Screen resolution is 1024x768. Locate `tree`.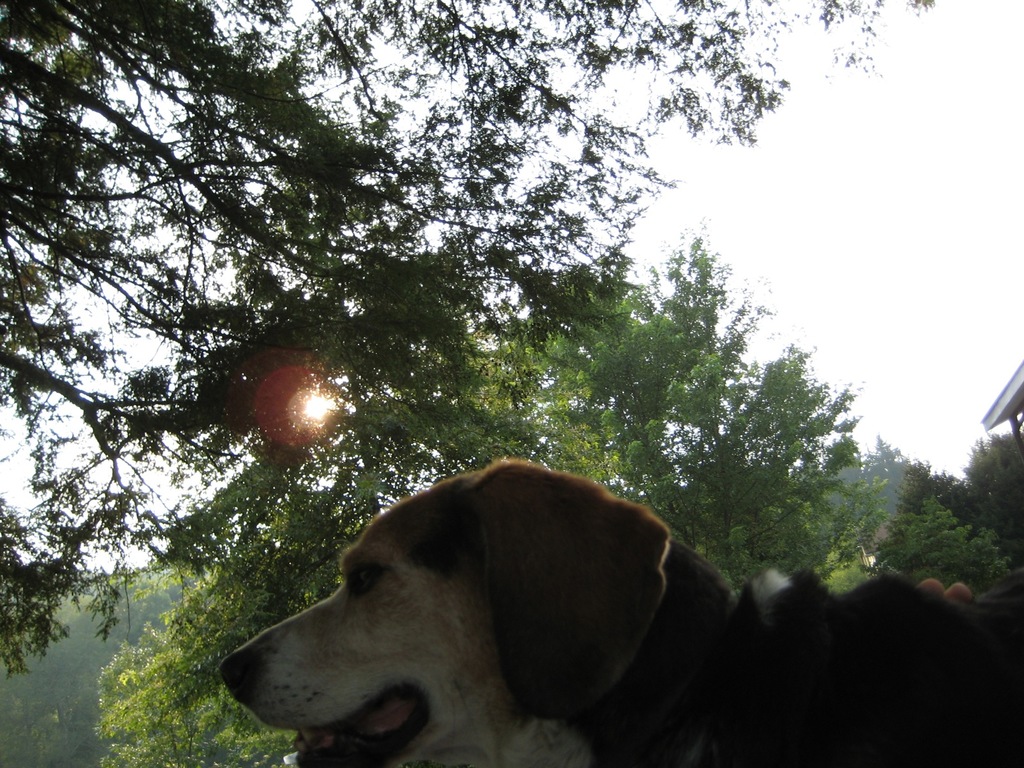
958/436/1023/538.
